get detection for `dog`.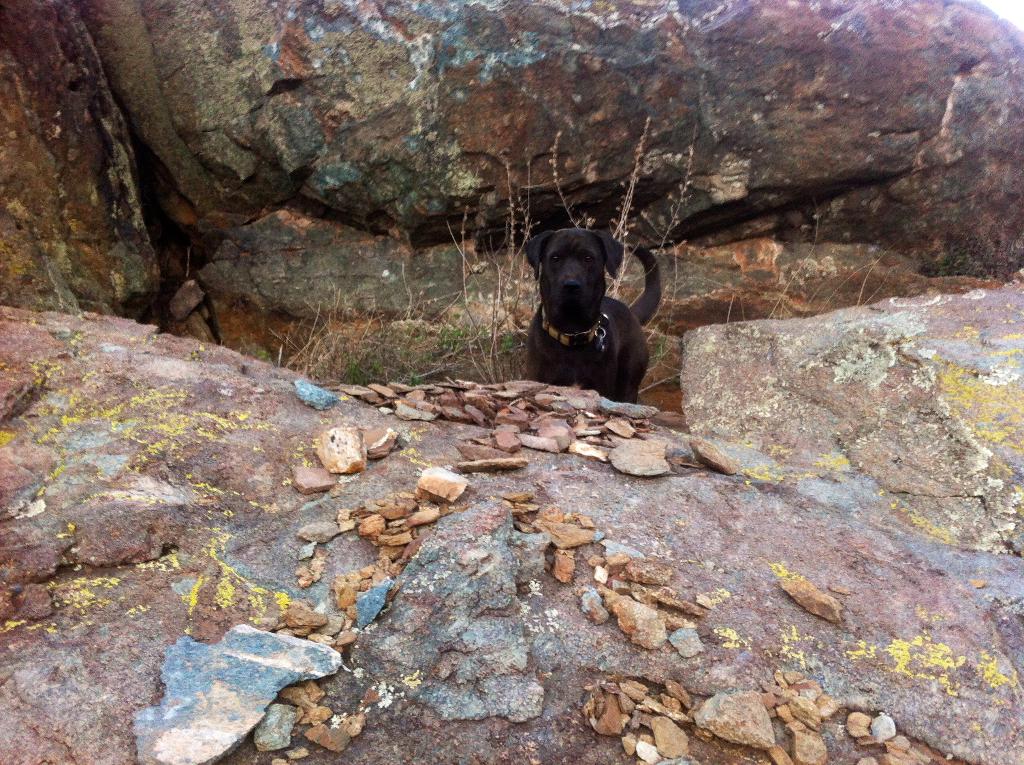
Detection: detection(522, 227, 662, 403).
